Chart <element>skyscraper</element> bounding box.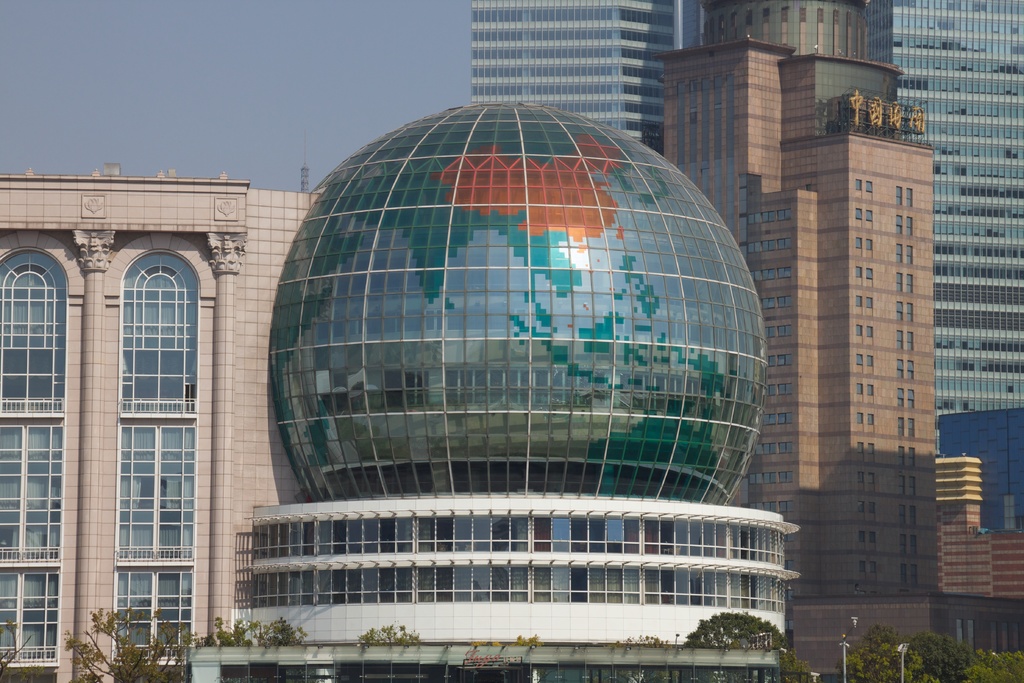
Charted: x1=942 y1=406 x2=1023 y2=539.
